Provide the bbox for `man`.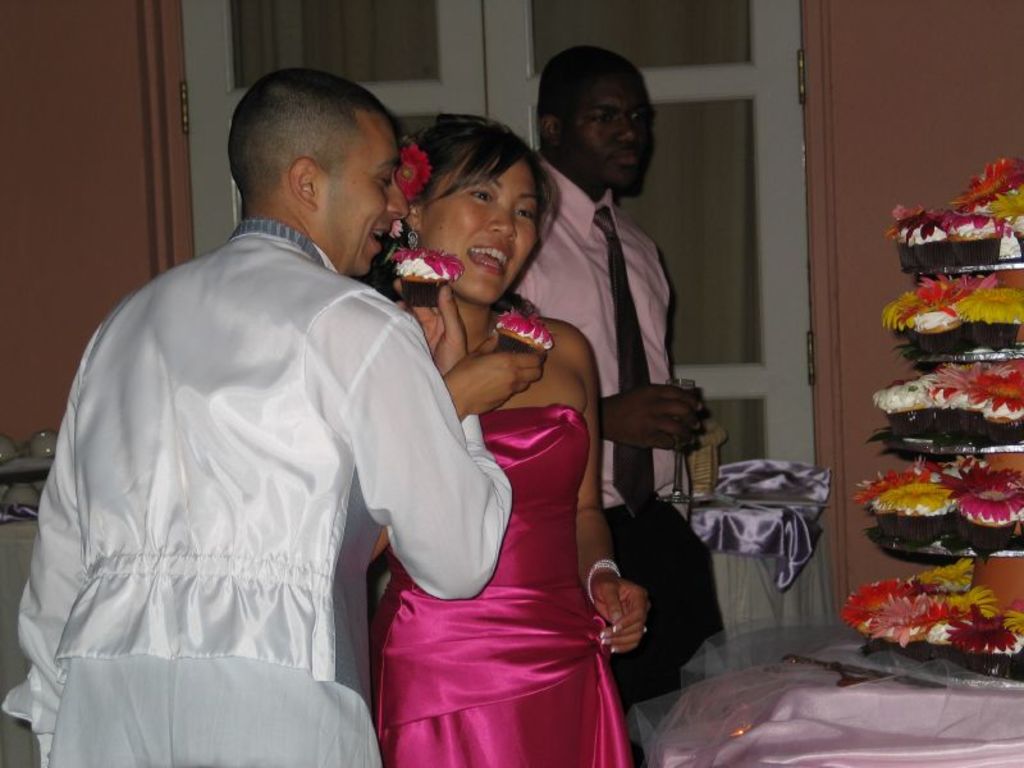
detection(513, 42, 708, 726).
